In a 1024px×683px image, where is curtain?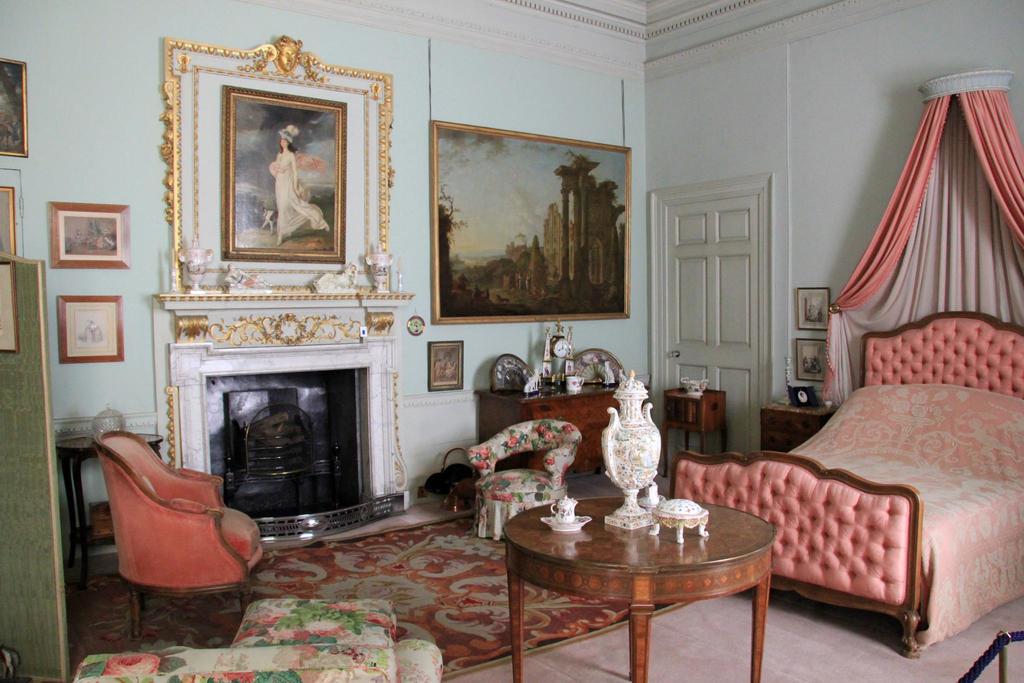
locate(820, 89, 1023, 413).
